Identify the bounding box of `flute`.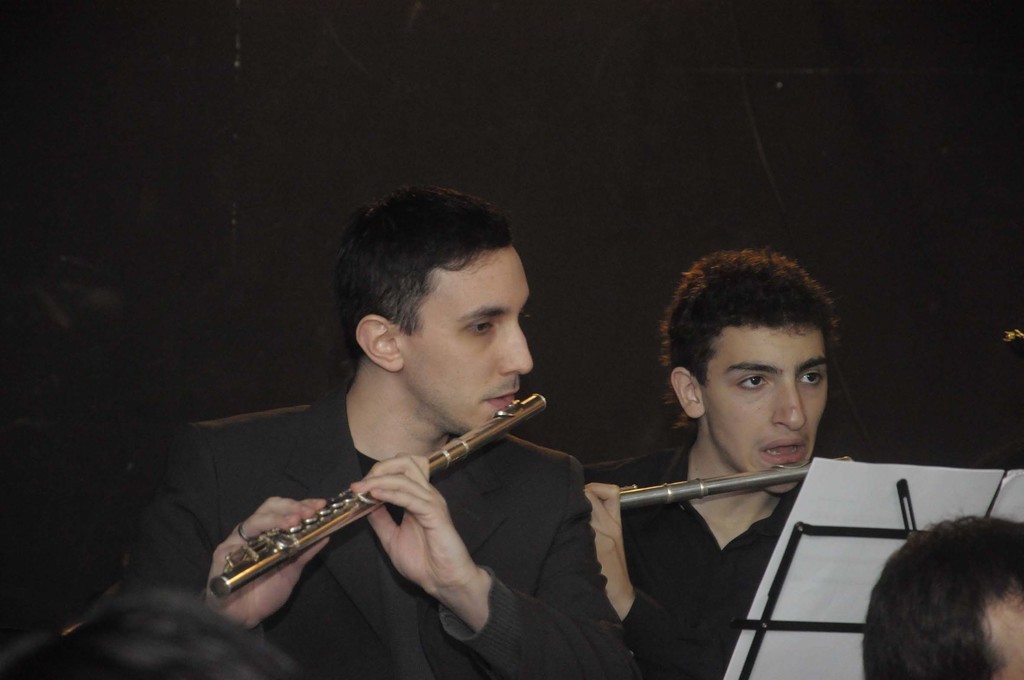
602, 454, 851, 513.
